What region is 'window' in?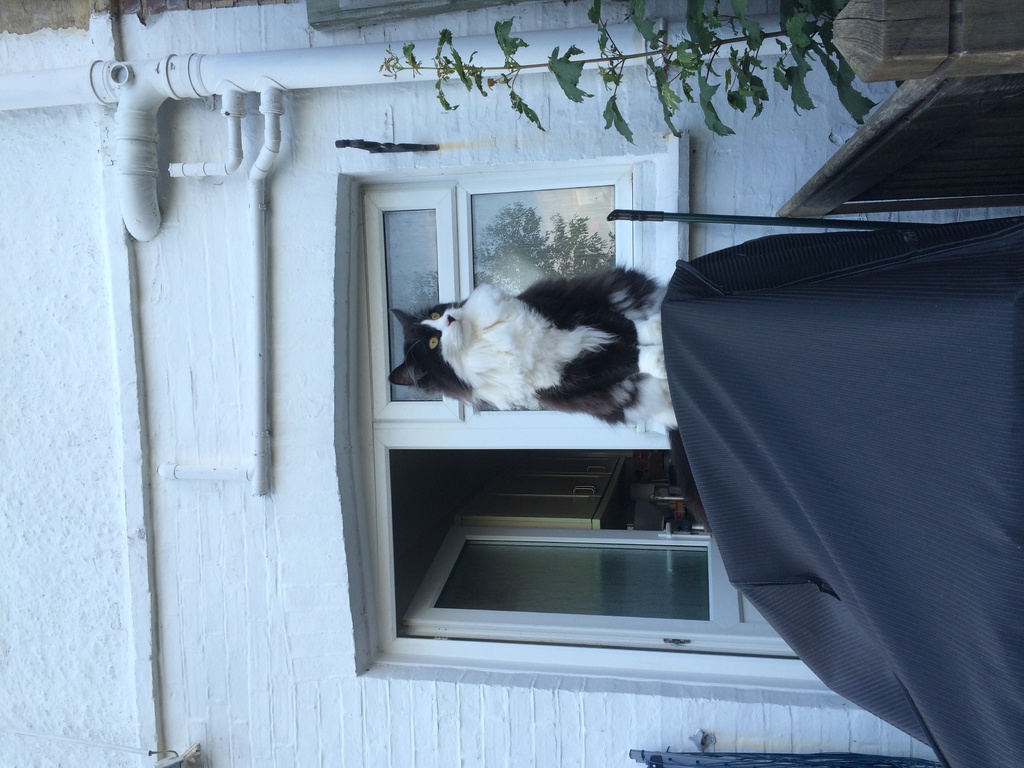
x1=348 y1=427 x2=851 y2=681.
